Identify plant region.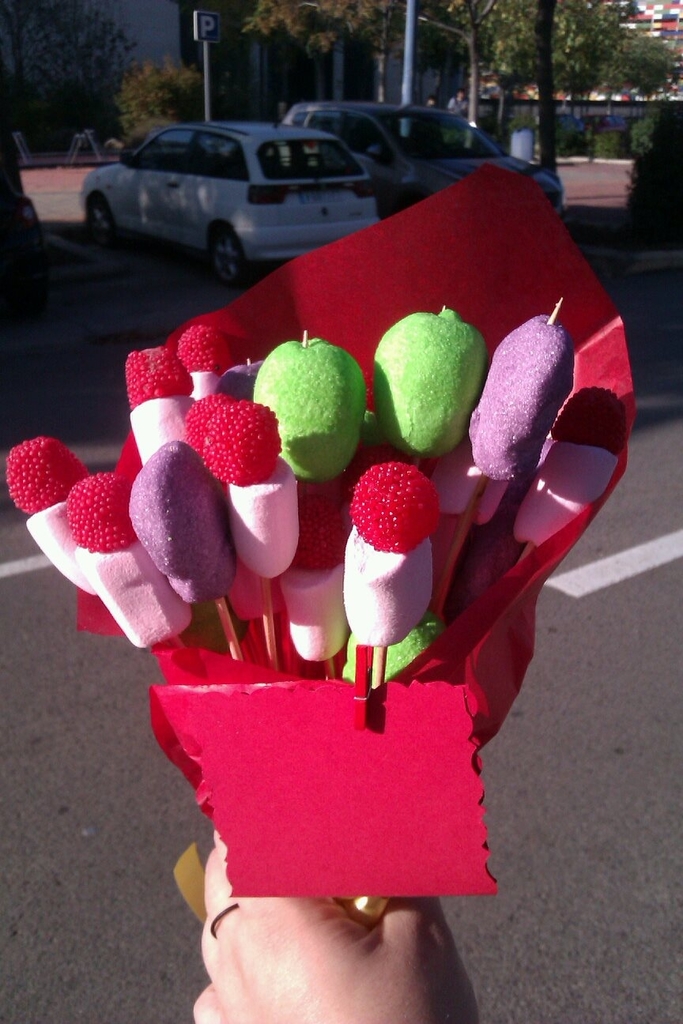
Region: (x1=433, y1=97, x2=519, y2=158).
